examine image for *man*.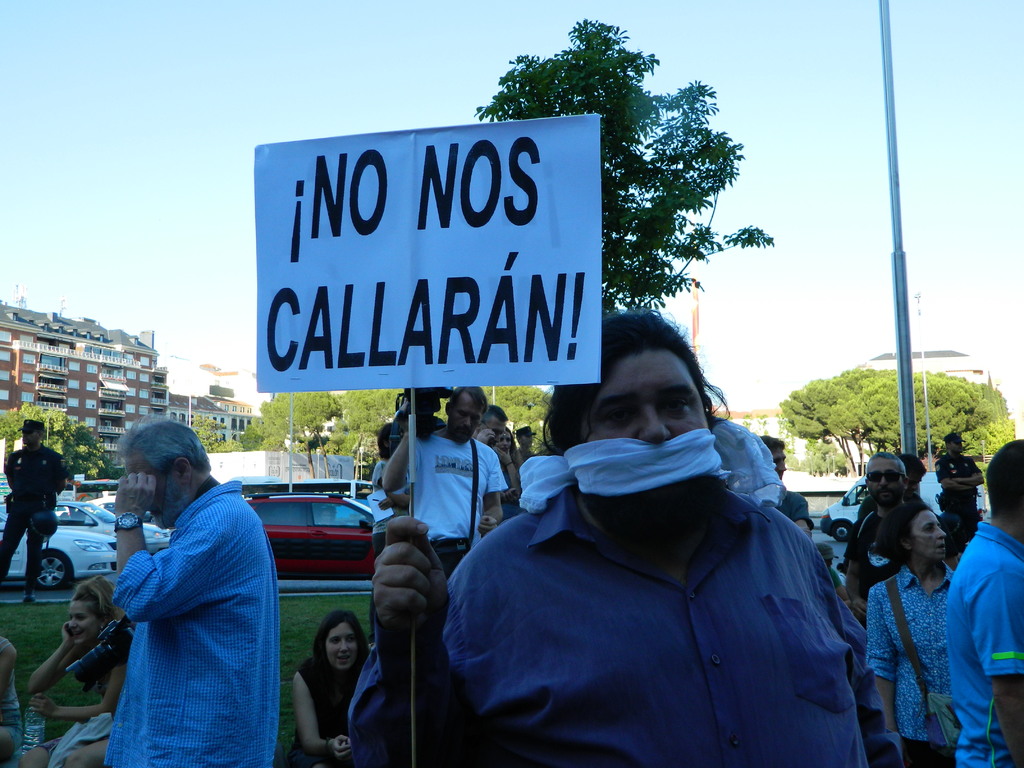
Examination result: {"x1": 946, "y1": 433, "x2": 1023, "y2": 767}.
